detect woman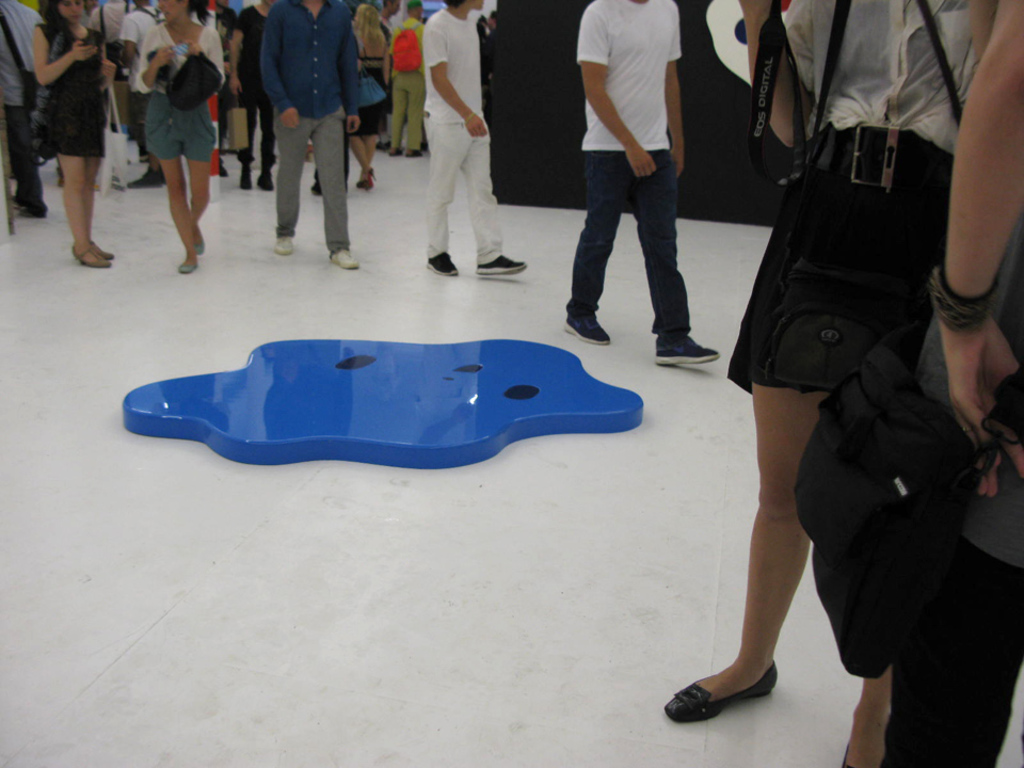
locate(130, 0, 229, 272)
